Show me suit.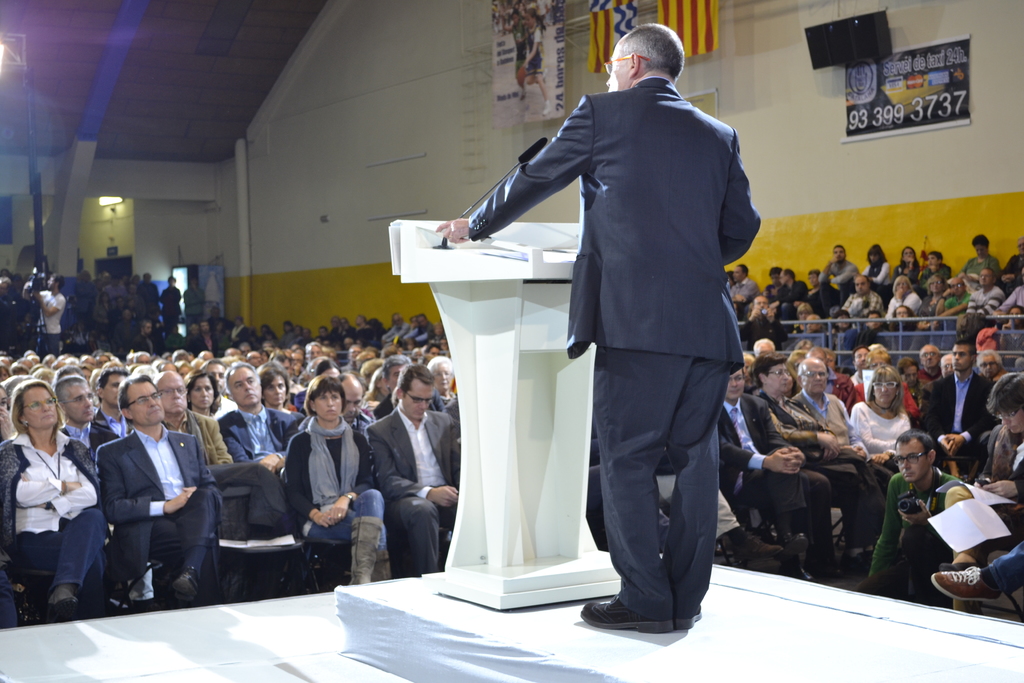
suit is here: [left=84, top=392, right=193, bottom=604].
